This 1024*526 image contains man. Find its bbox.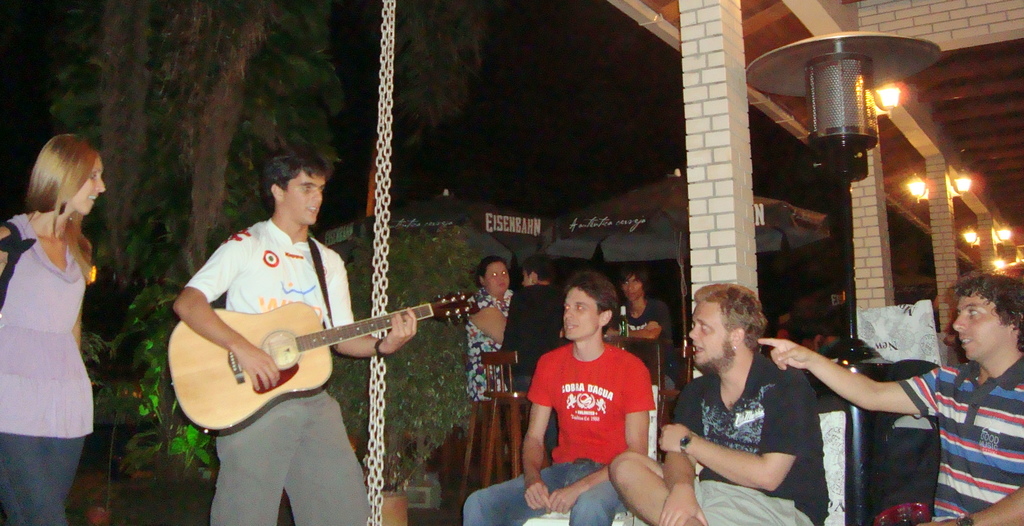
select_region(462, 276, 680, 525).
